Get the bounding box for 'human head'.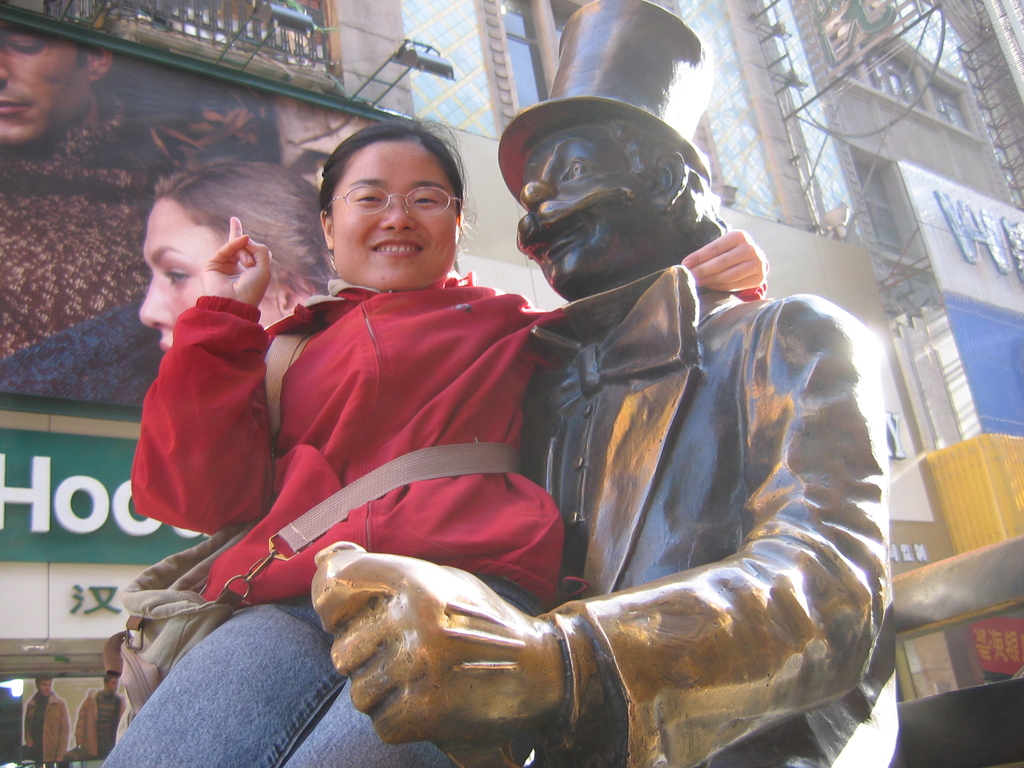
(x1=317, y1=118, x2=465, y2=288).
